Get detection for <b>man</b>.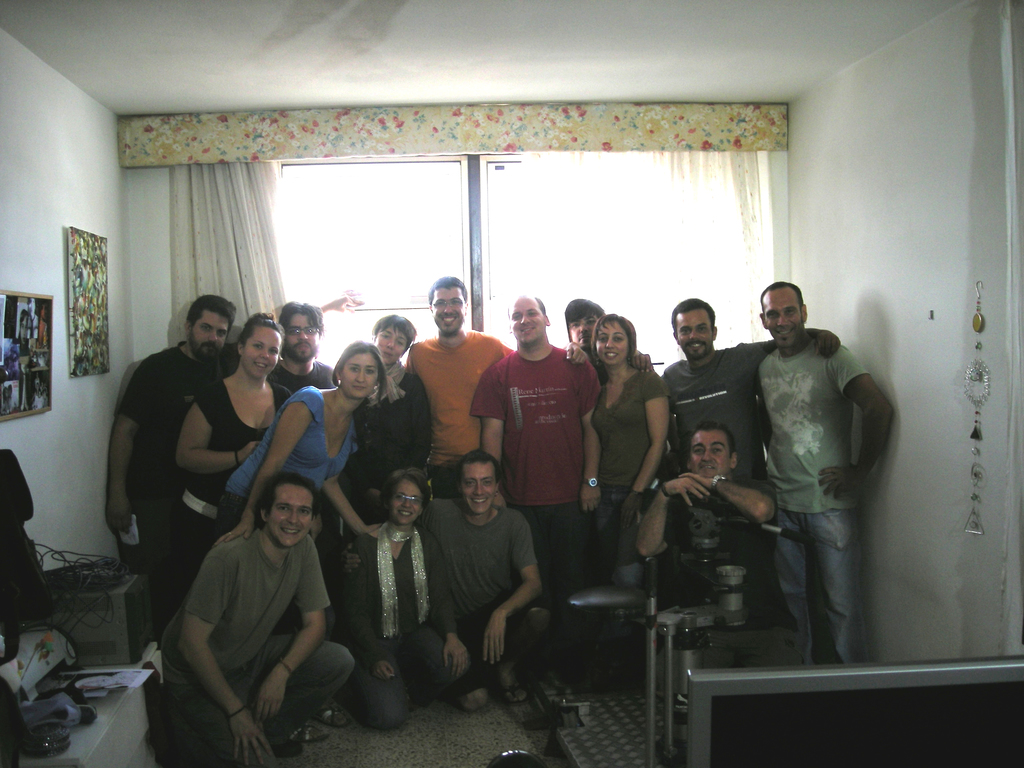
Detection: <bbox>474, 292, 600, 620</bbox>.
